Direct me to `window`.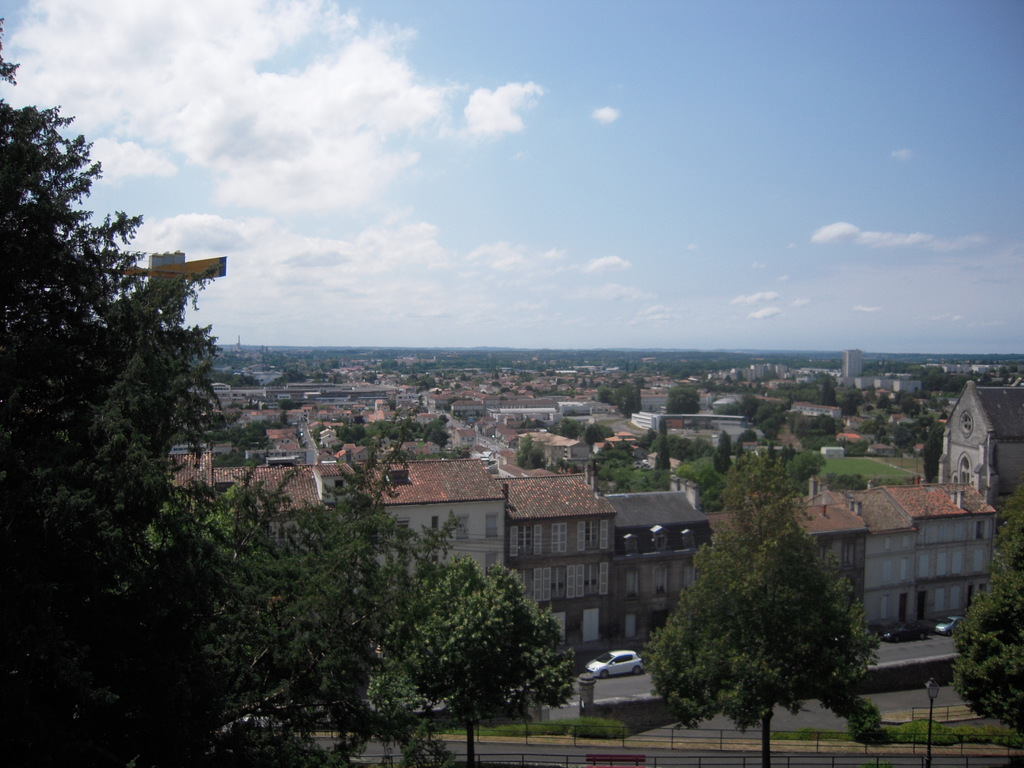
Direction: x1=676 y1=561 x2=699 y2=604.
